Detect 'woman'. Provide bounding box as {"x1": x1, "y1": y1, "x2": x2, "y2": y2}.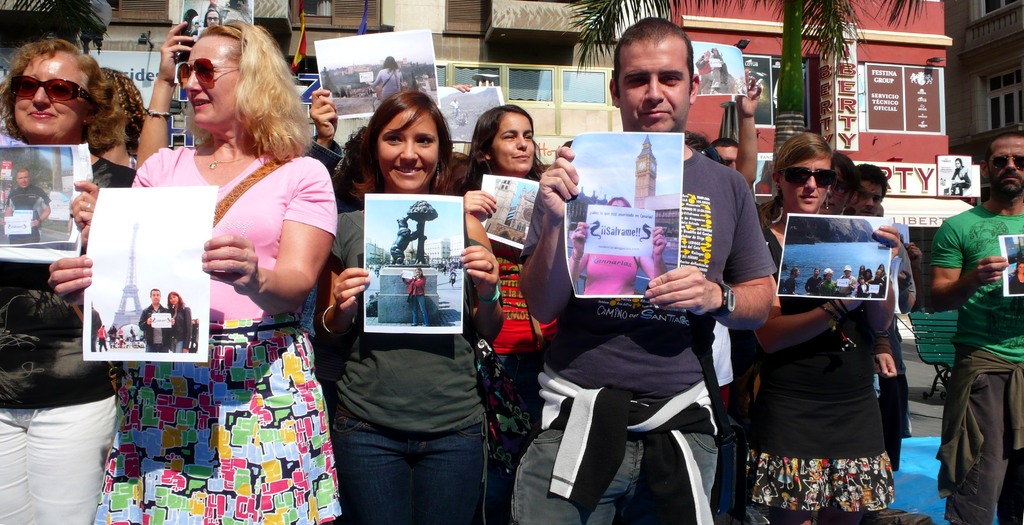
{"x1": 748, "y1": 138, "x2": 904, "y2": 524}.
